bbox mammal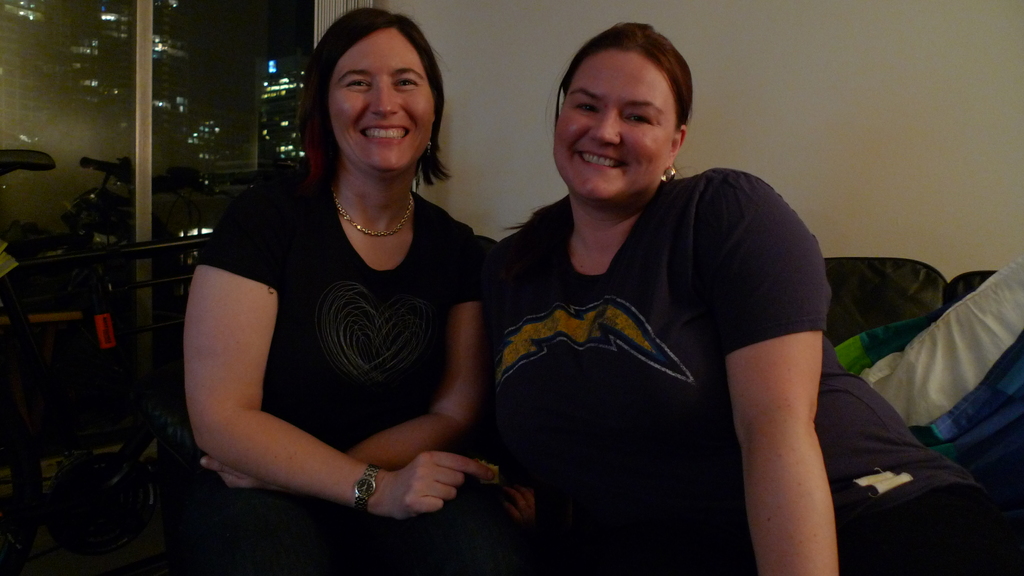
pyautogui.locateOnScreen(481, 20, 1020, 575)
